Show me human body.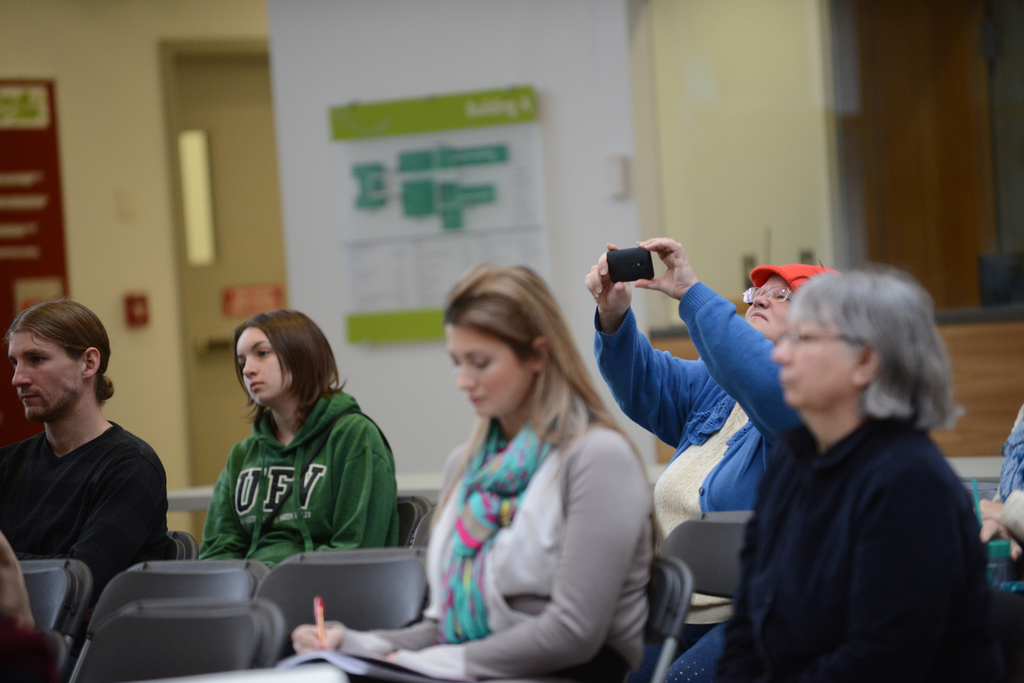
human body is here: [x1=591, y1=251, x2=819, y2=595].
